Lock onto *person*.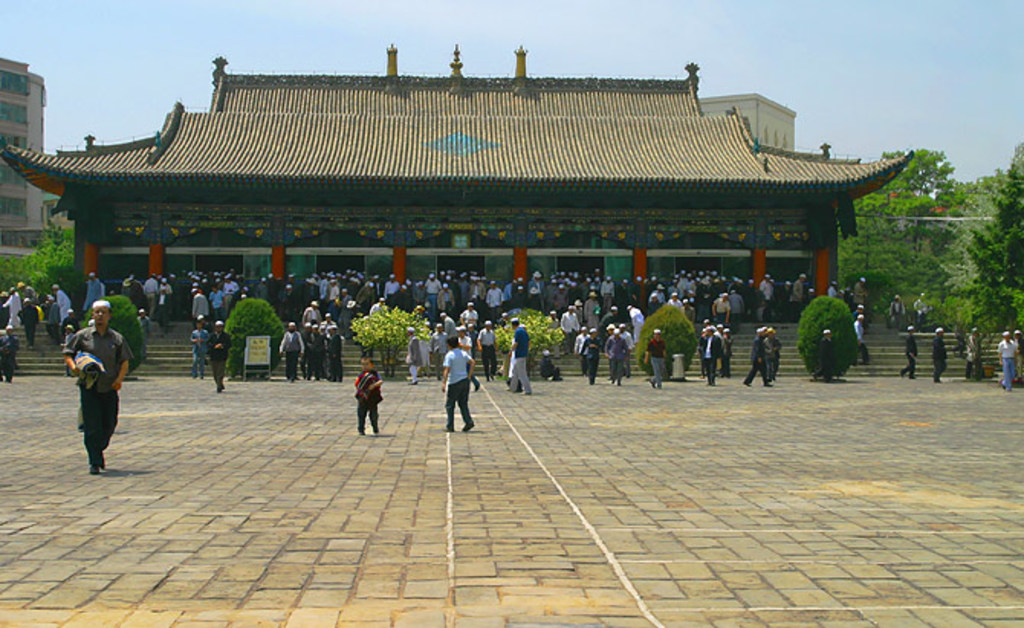
Locked: box=[854, 310, 867, 365].
